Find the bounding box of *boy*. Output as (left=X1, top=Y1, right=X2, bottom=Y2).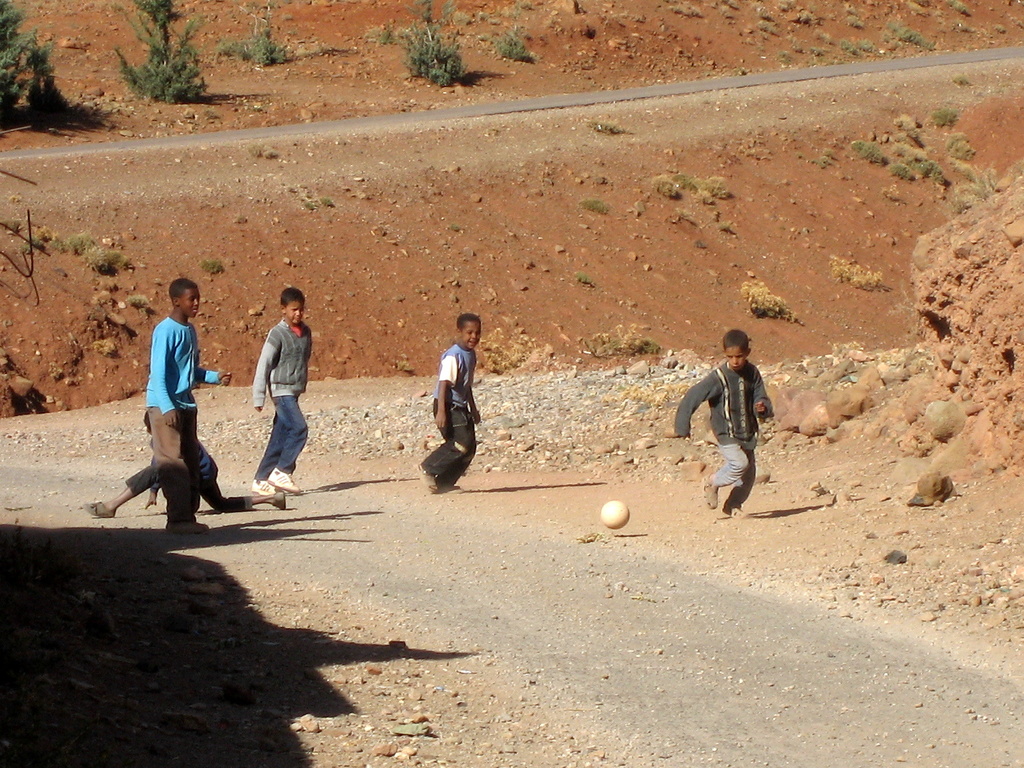
(left=415, top=314, right=482, bottom=497).
